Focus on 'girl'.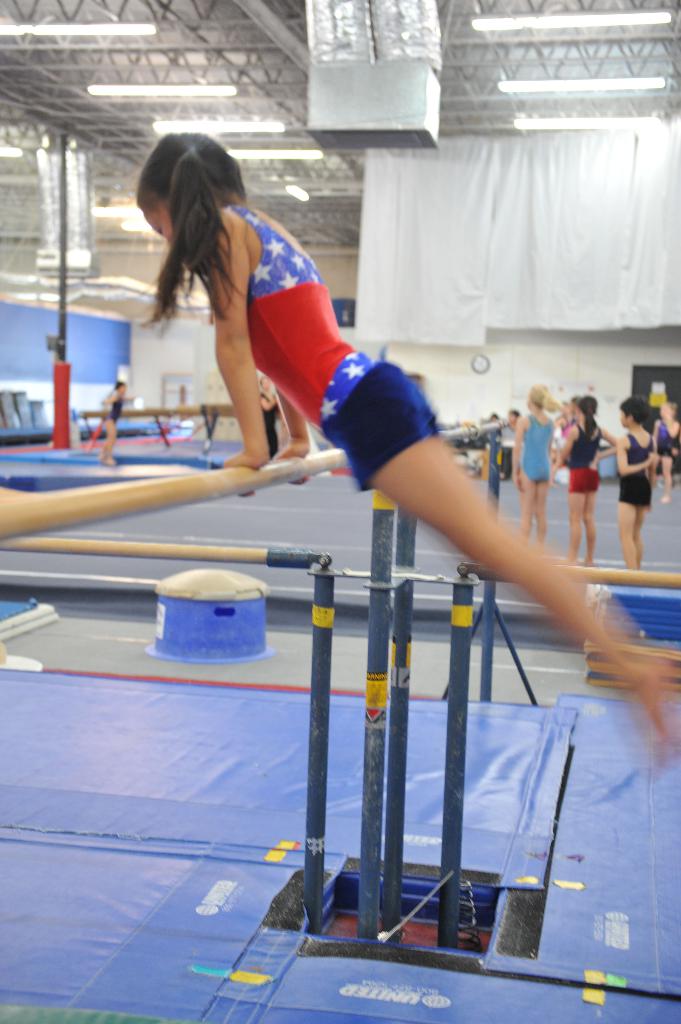
Focused at locate(612, 397, 665, 568).
